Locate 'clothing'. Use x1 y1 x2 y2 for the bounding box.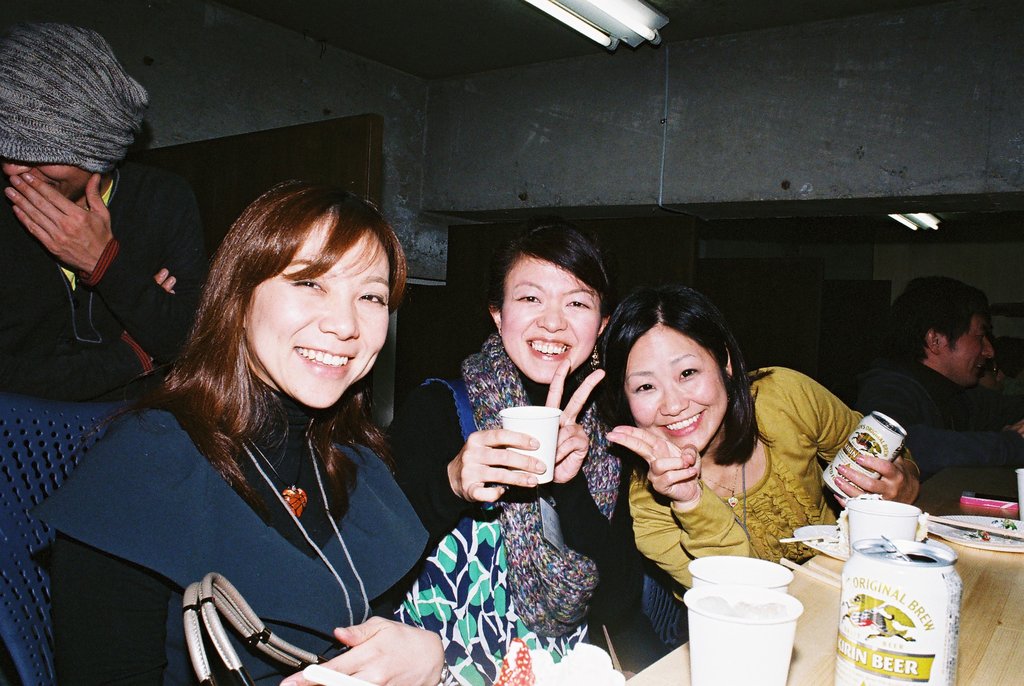
618 366 918 601.
